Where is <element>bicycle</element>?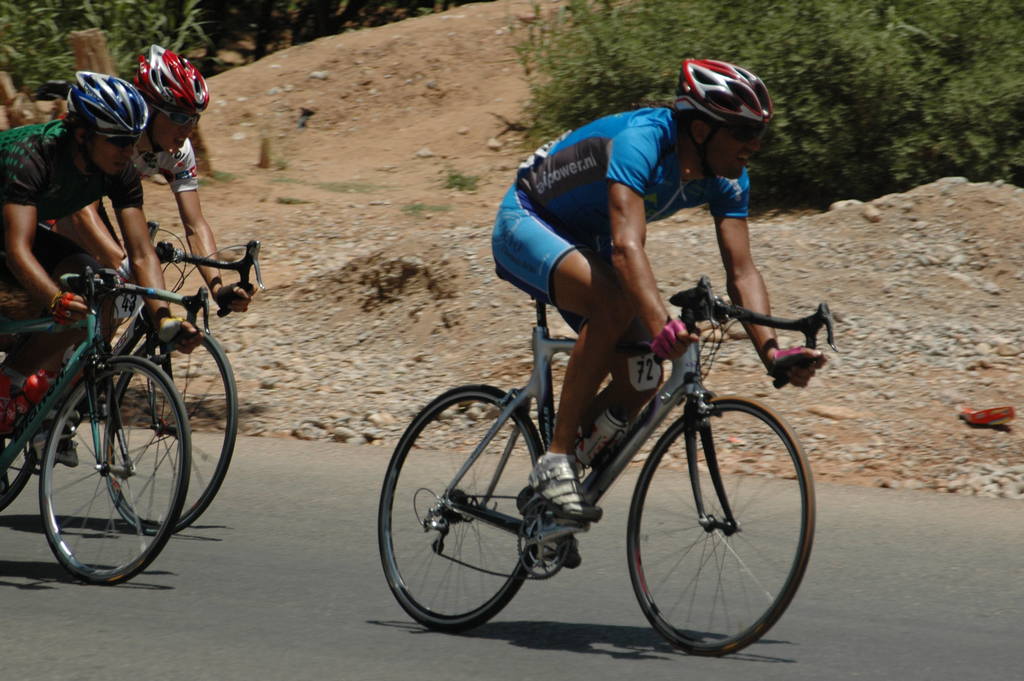
BBox(0, 257, 186, 586).
